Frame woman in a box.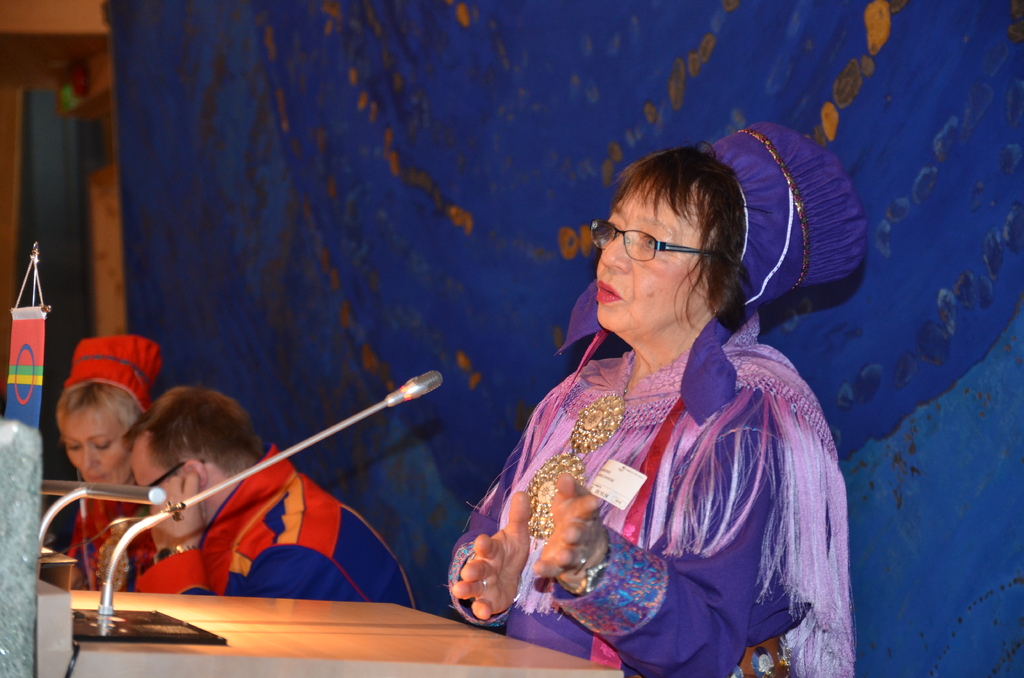
l=434, t=132, r=863, b=665.
